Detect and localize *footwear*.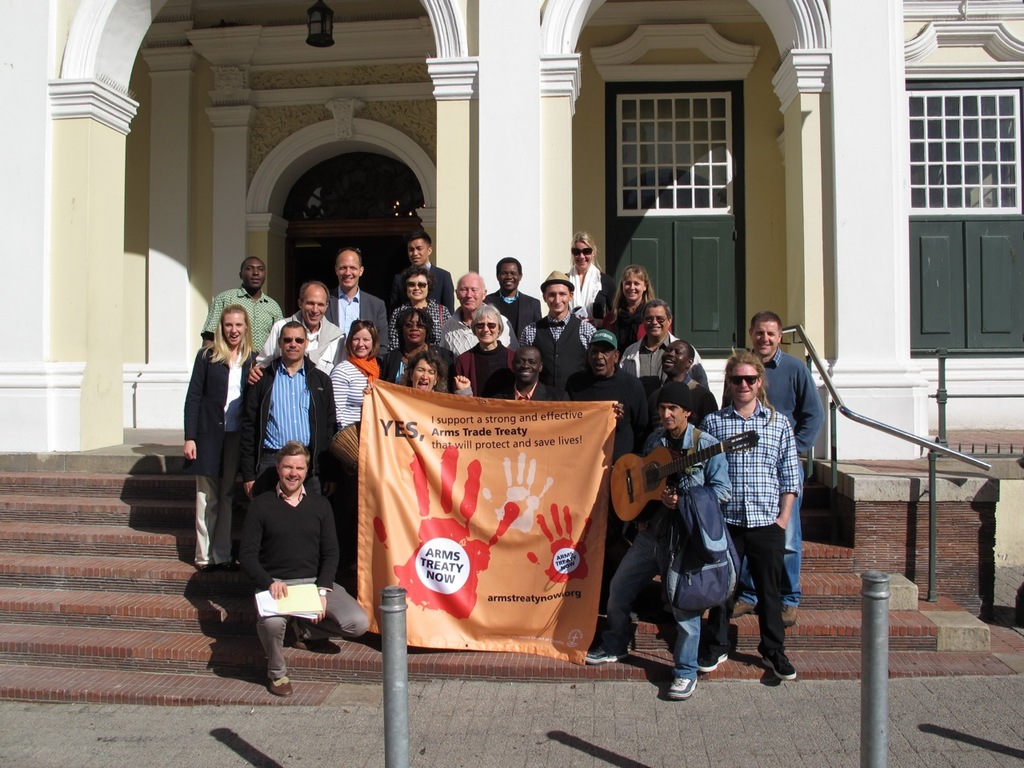
Localized at <region>661, 668, 704, 698</region>.
